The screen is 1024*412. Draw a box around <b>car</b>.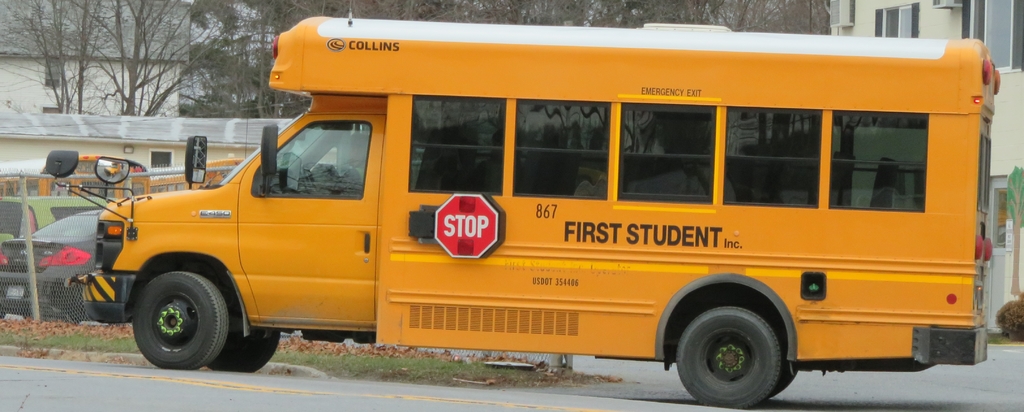
(x1=0, y1=195, x2=108, y2=237).
